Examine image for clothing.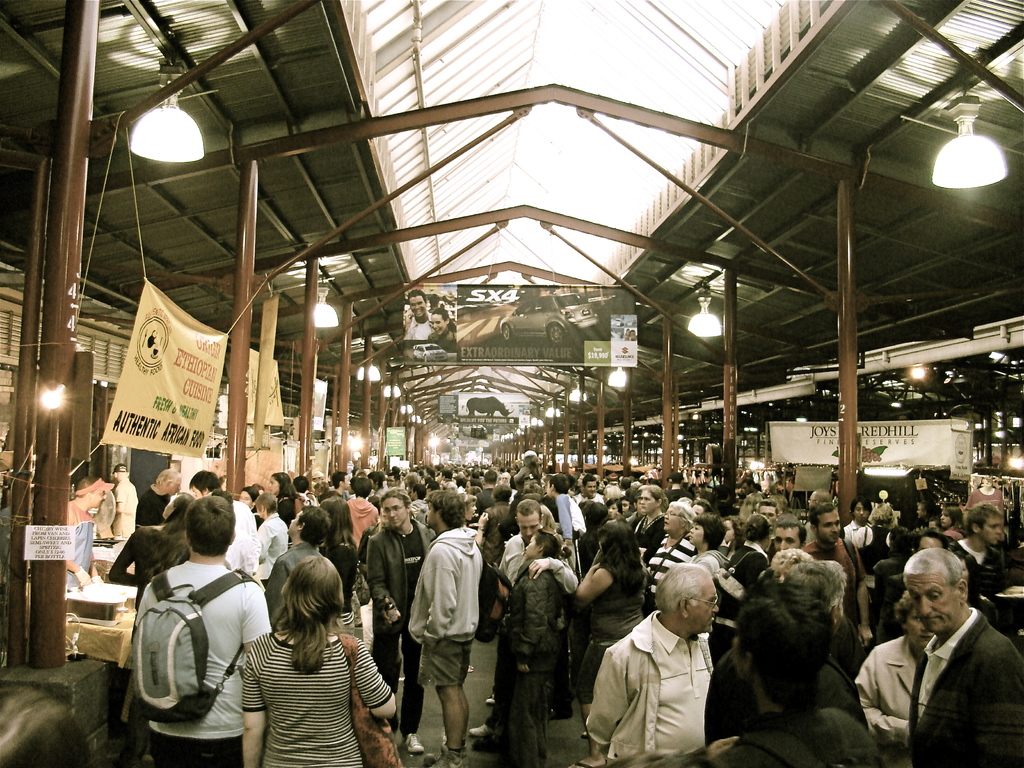
Examination result: x1=134, y1=561, x2=266, y2=764.
